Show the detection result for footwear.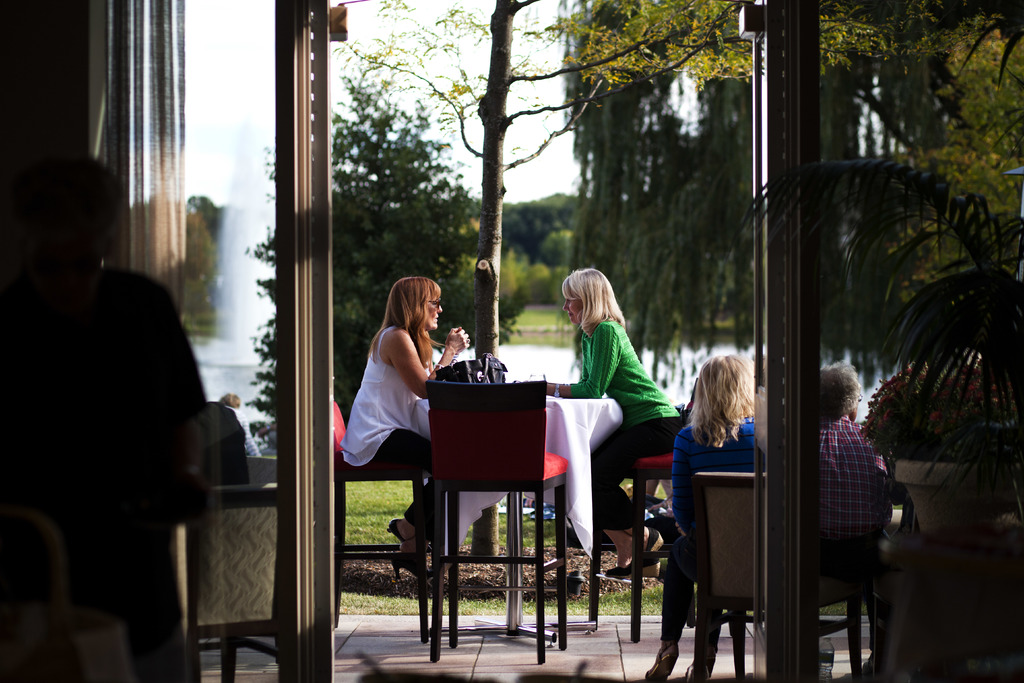
642/641/679/682.
